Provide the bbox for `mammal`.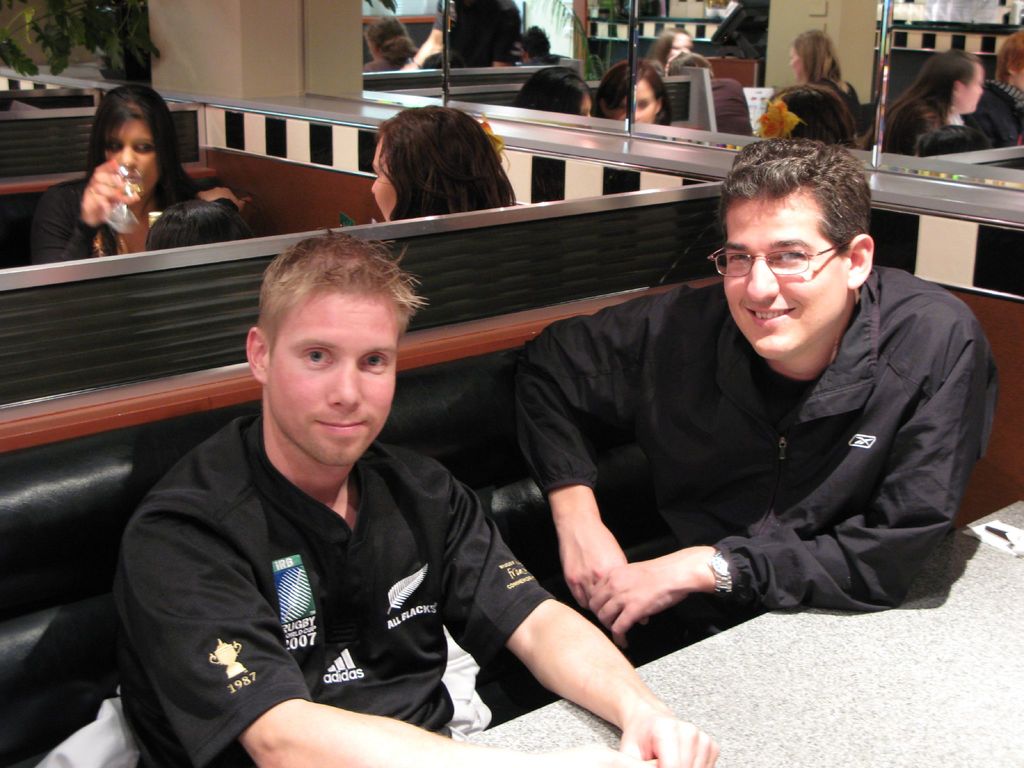
Rect(509, 136, 1002, 664).
